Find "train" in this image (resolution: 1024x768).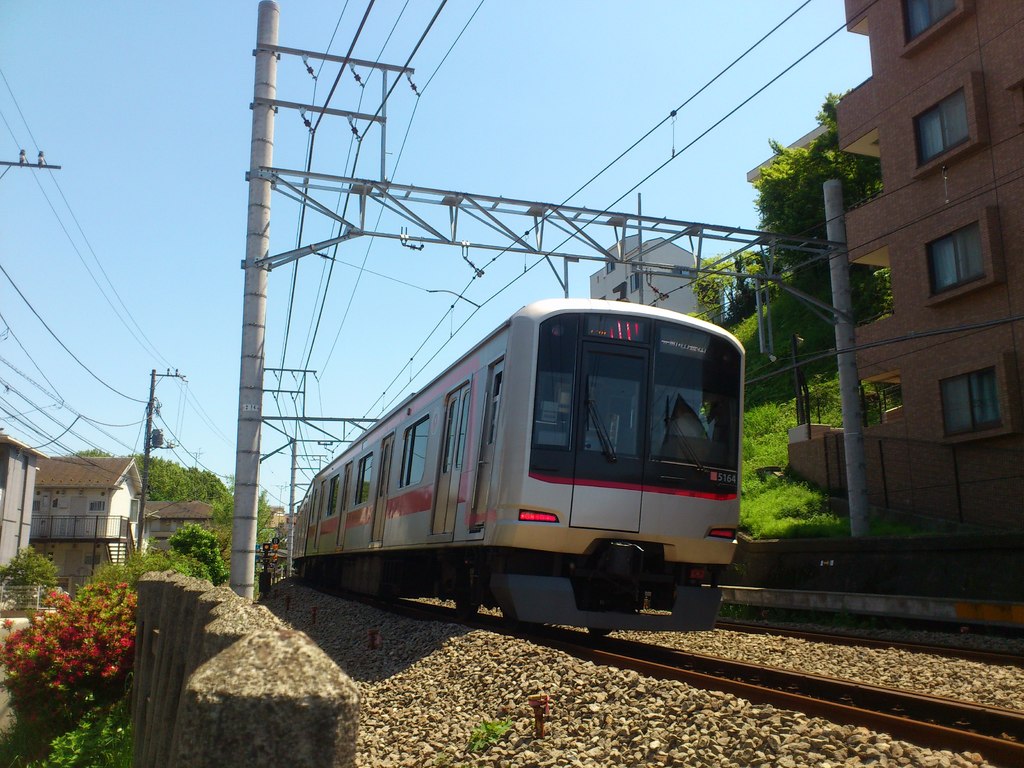
(left=285, top=303, right=745, bottom=621).
